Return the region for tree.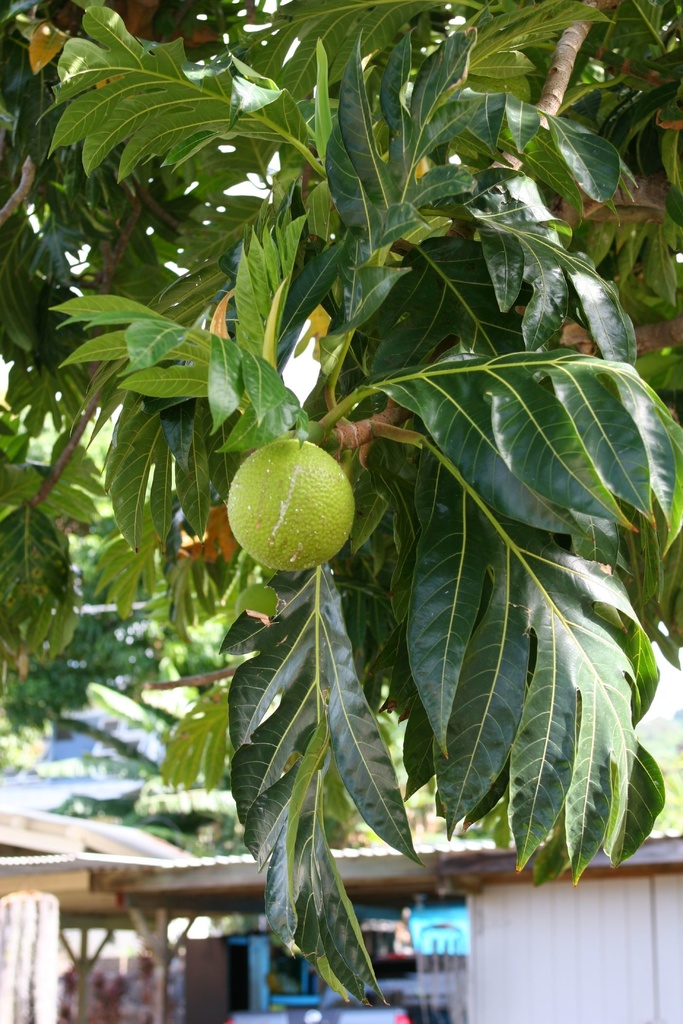
{"x1": 41, "y1": 5, "x2": 656, "y2": 993}.
